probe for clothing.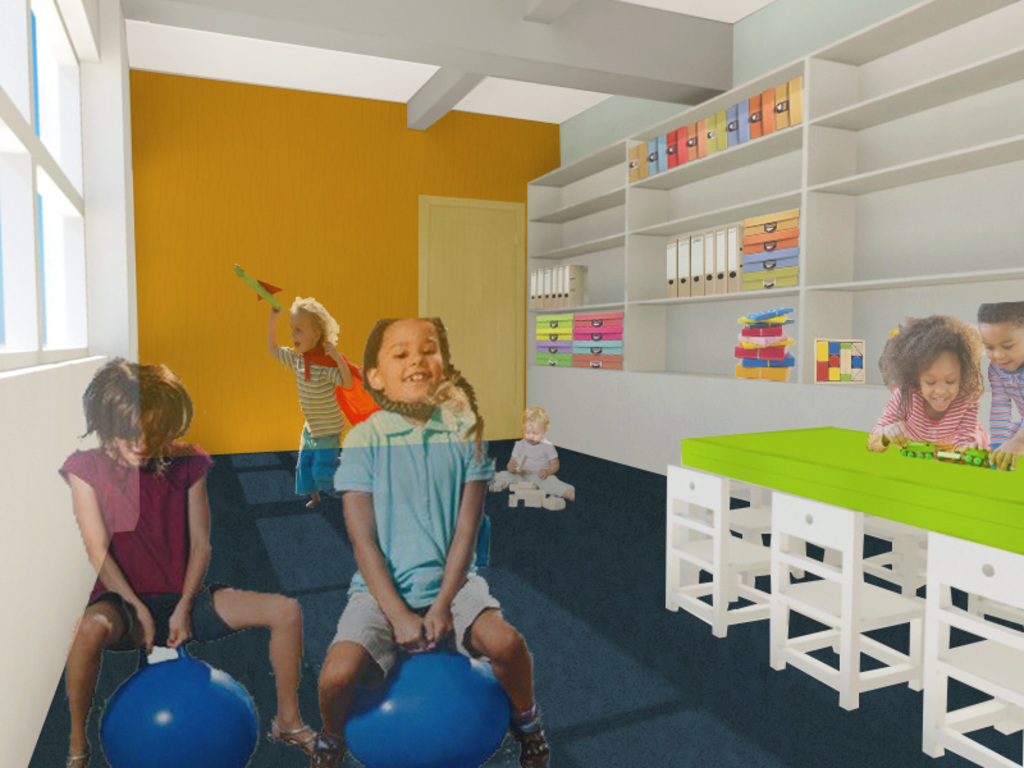
Probe result: 498, 440, 568, 490.
